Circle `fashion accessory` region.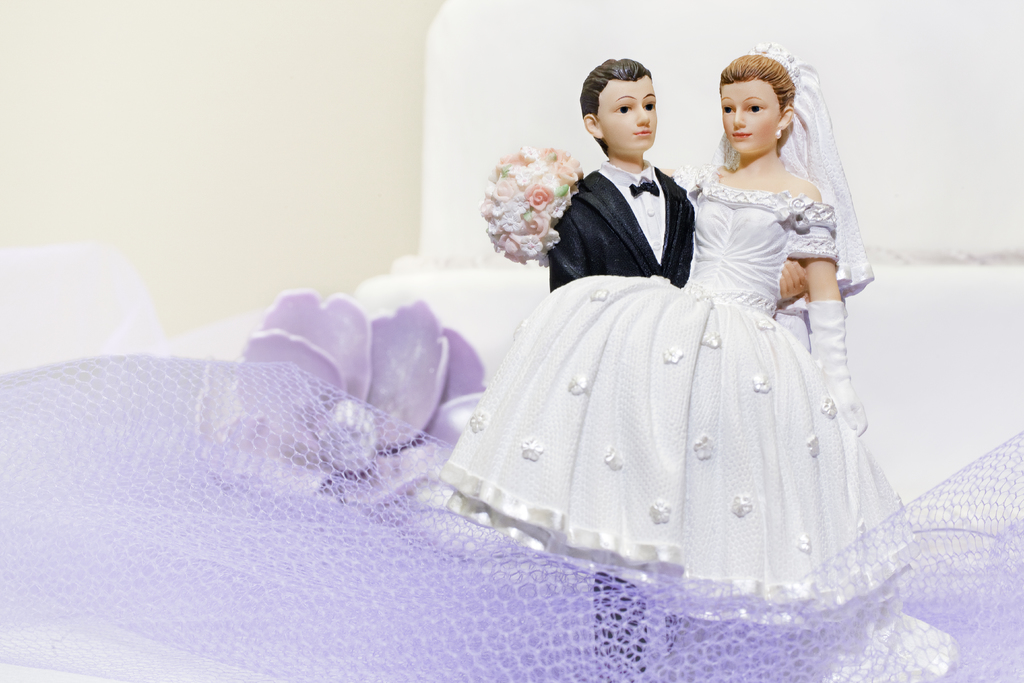
Region: [774, 129, 784, 136].
